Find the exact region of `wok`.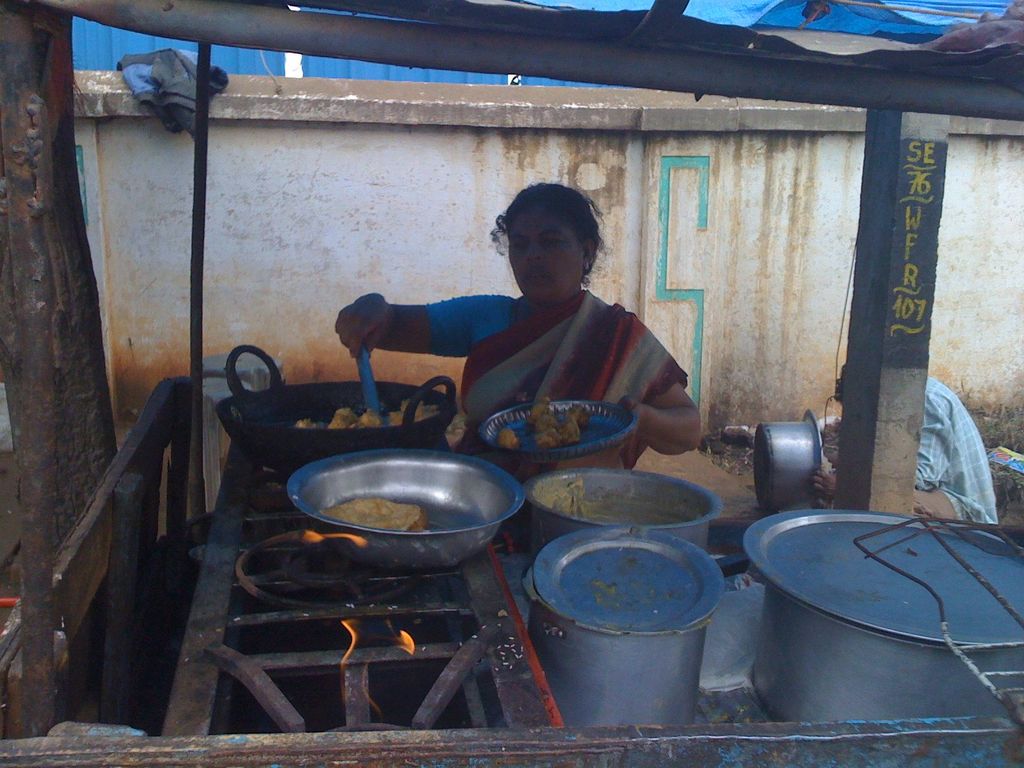
Exact region: 211/343/460/471.
